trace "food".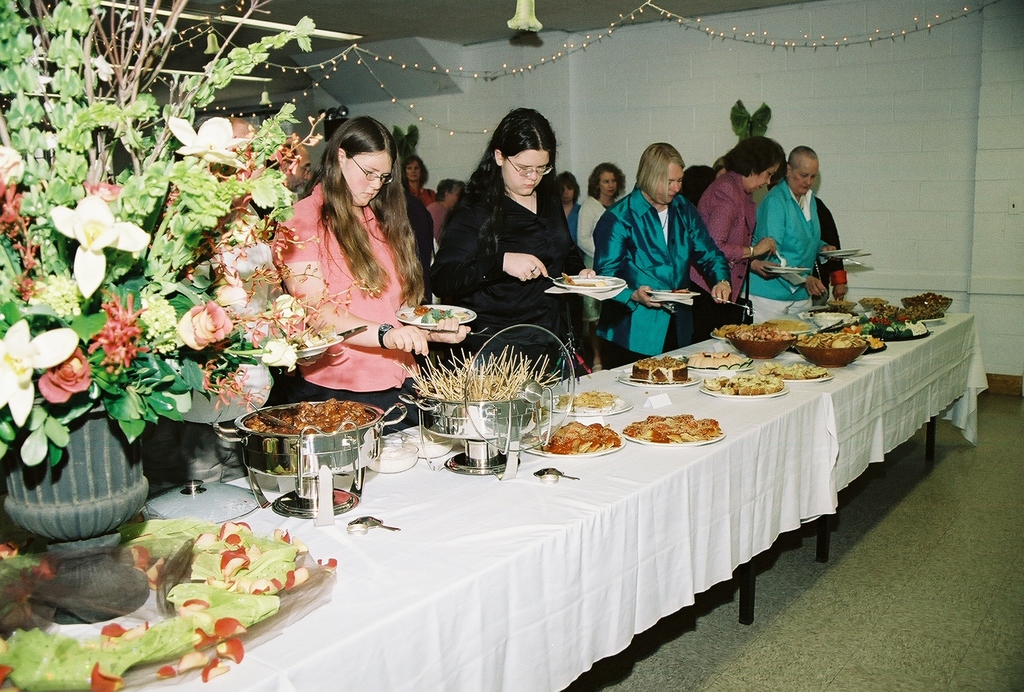
Traced to [x1=676, y1=349, x2=754, y2=370].
